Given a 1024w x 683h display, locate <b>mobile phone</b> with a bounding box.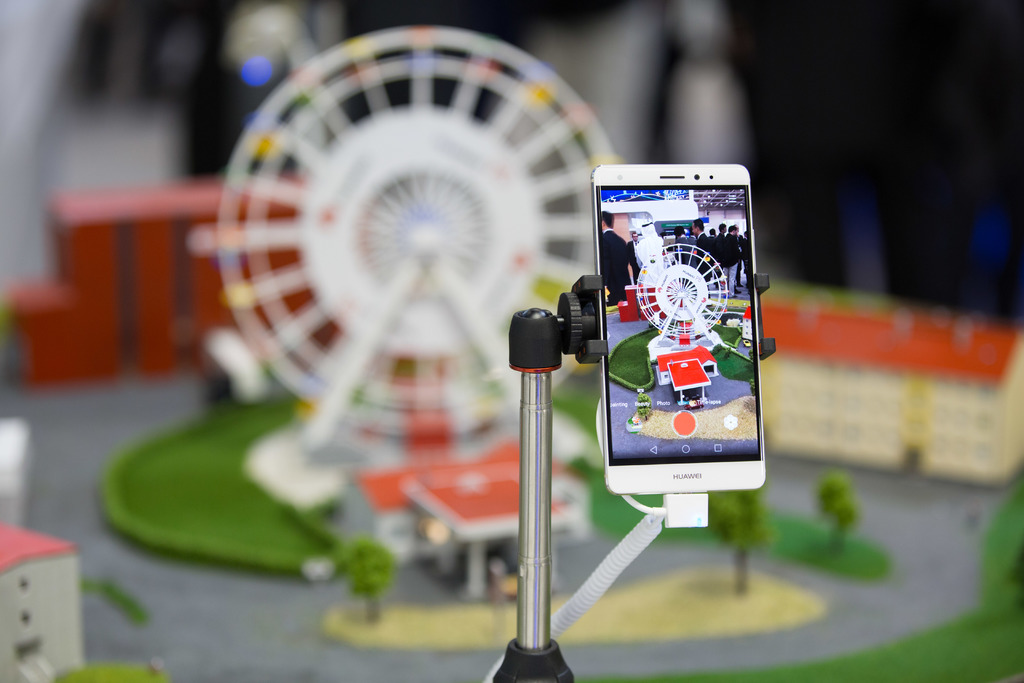
Located: (left=570, top=161, right=776, bottom=506).
